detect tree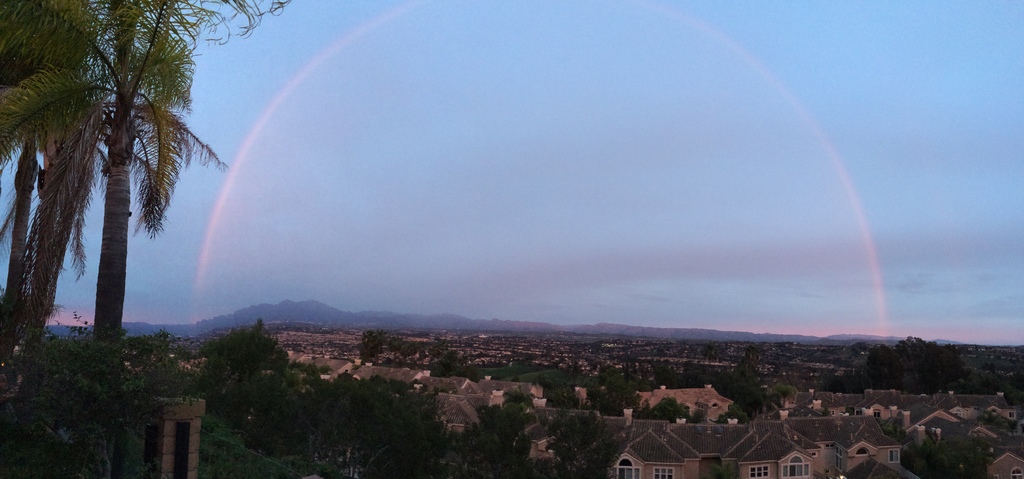
bbox=(356, 329, 382, 366)
